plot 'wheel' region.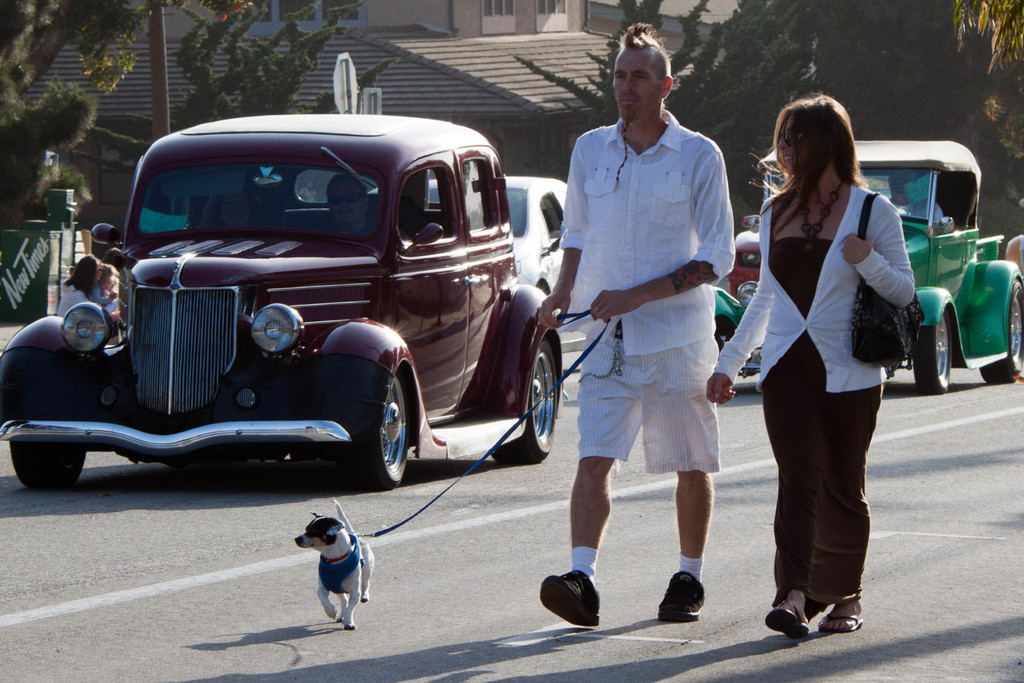
Plotted at (x1=911, y1=309, x2=950, y2=397).
